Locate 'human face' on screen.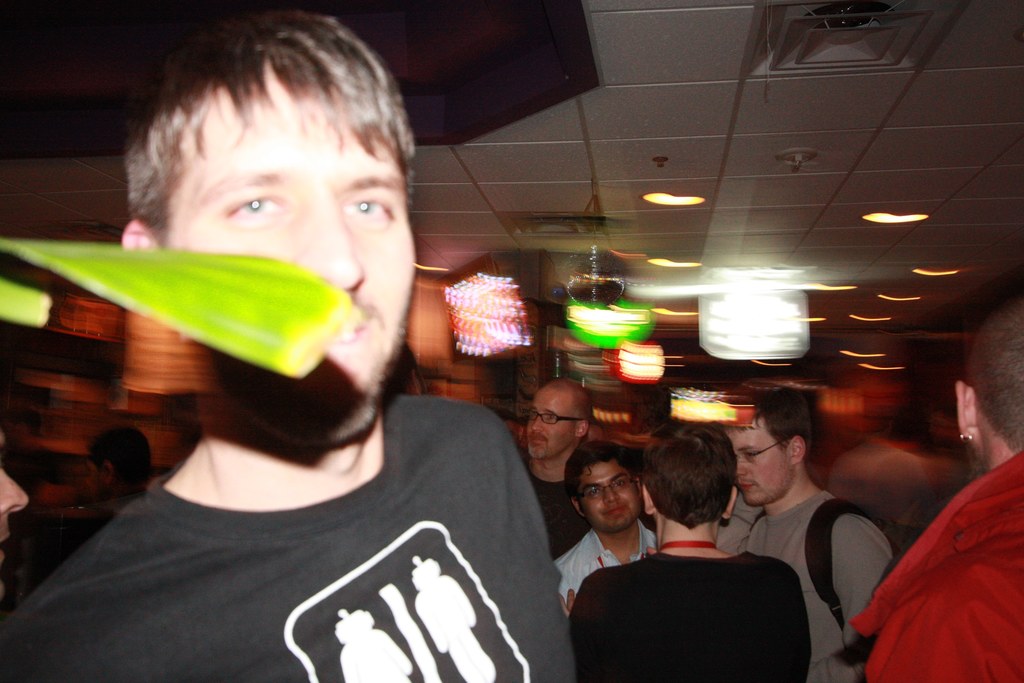
On screen at select_region(160, 63, 417, 404).
